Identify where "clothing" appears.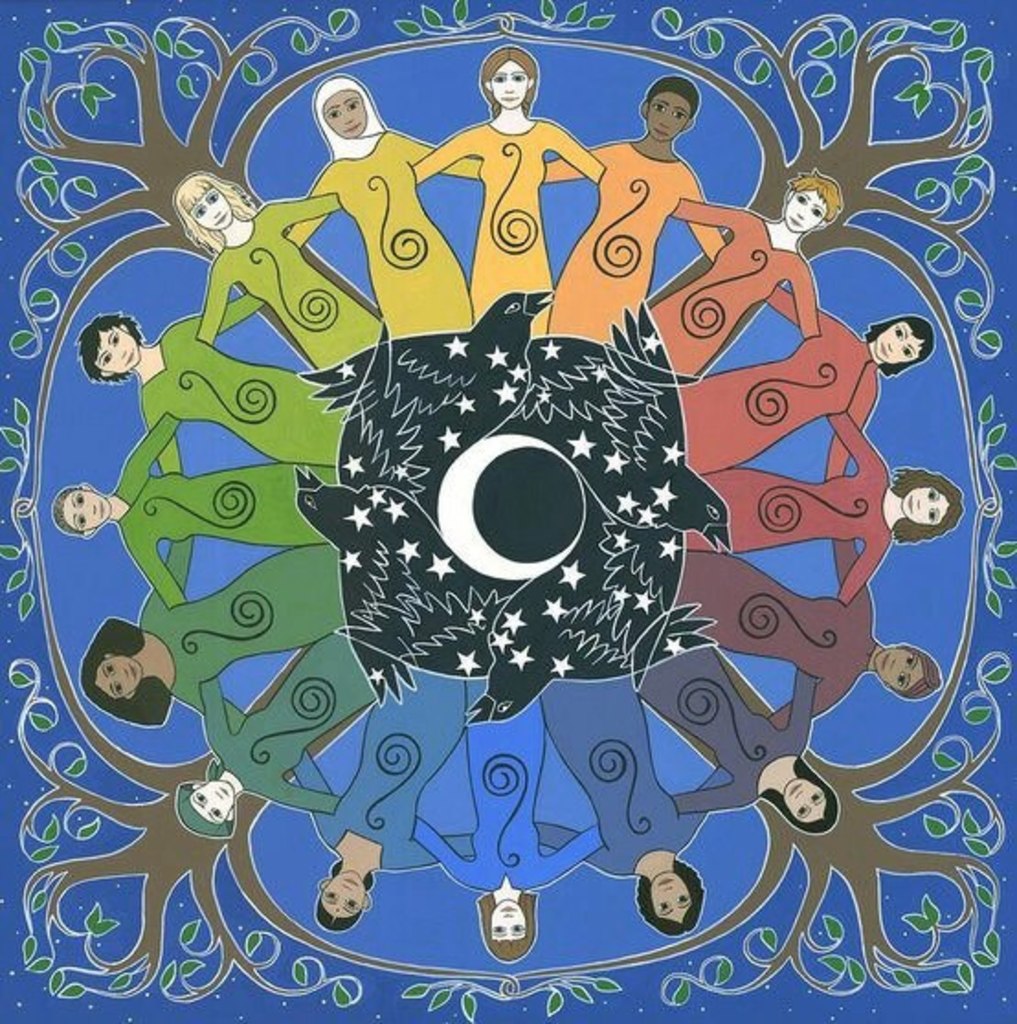
Appears at box=[141, 294, 347, 477].
